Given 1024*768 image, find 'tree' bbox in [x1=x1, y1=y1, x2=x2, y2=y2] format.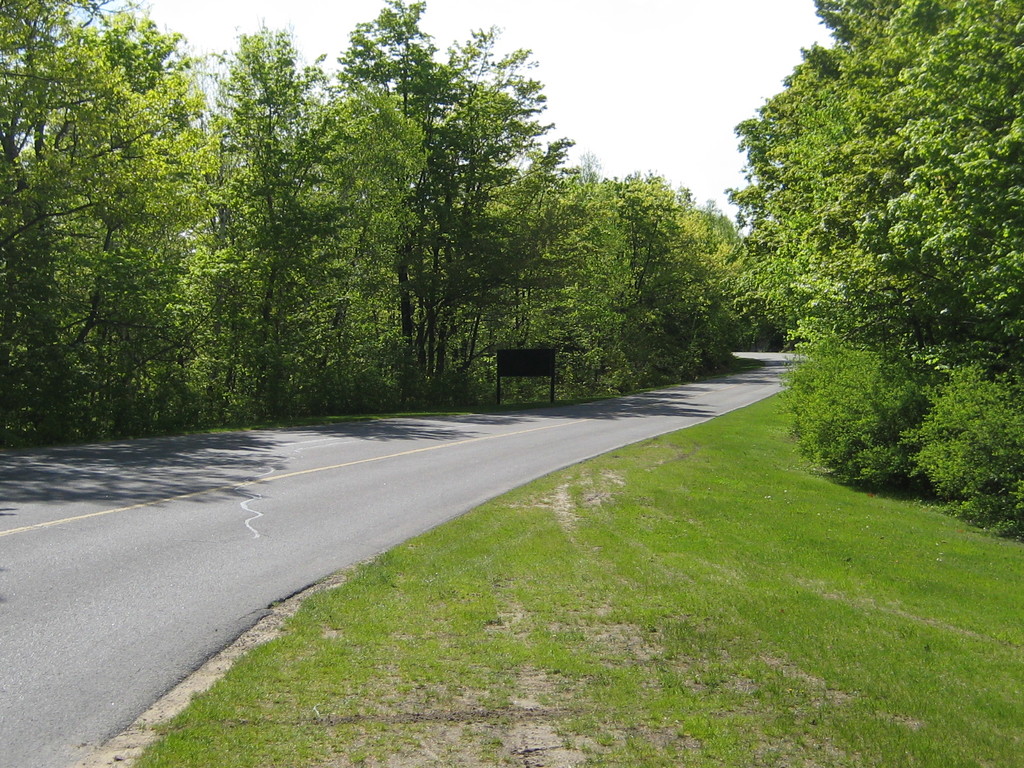
[x1=605, y1=152, x2=774, y2=399].
